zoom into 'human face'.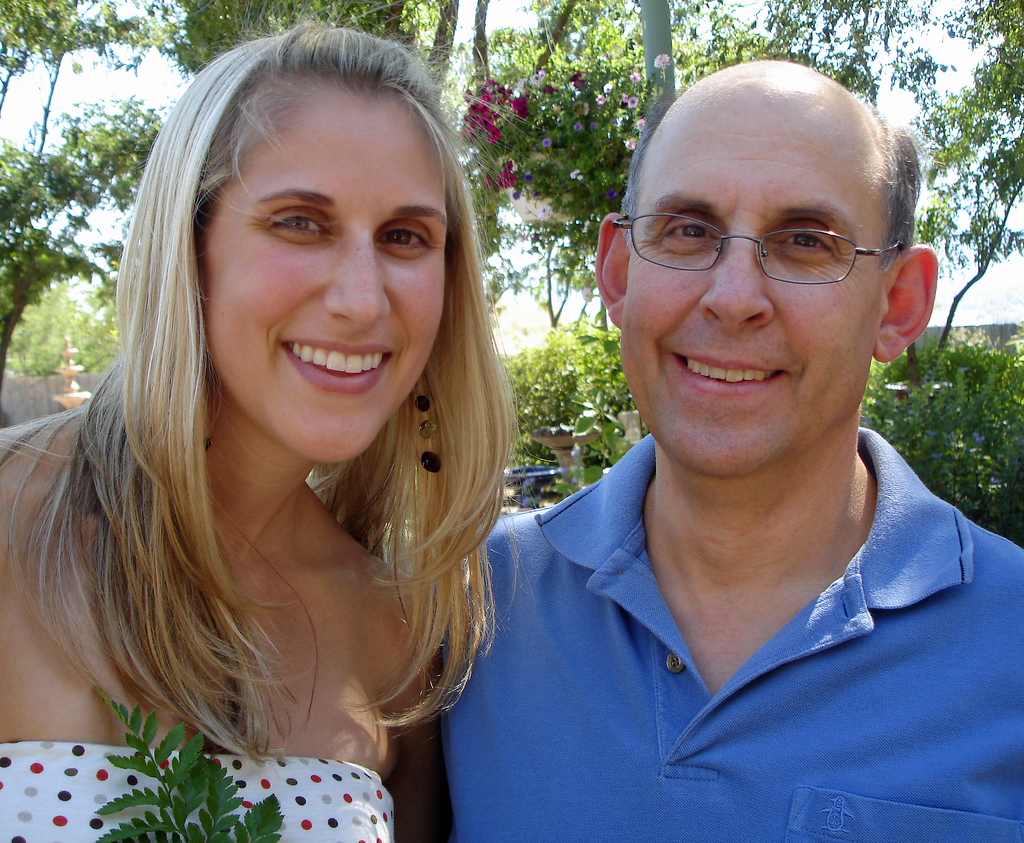
Zoom target: <bbox>196, 80, 449, 465</bbox>.
